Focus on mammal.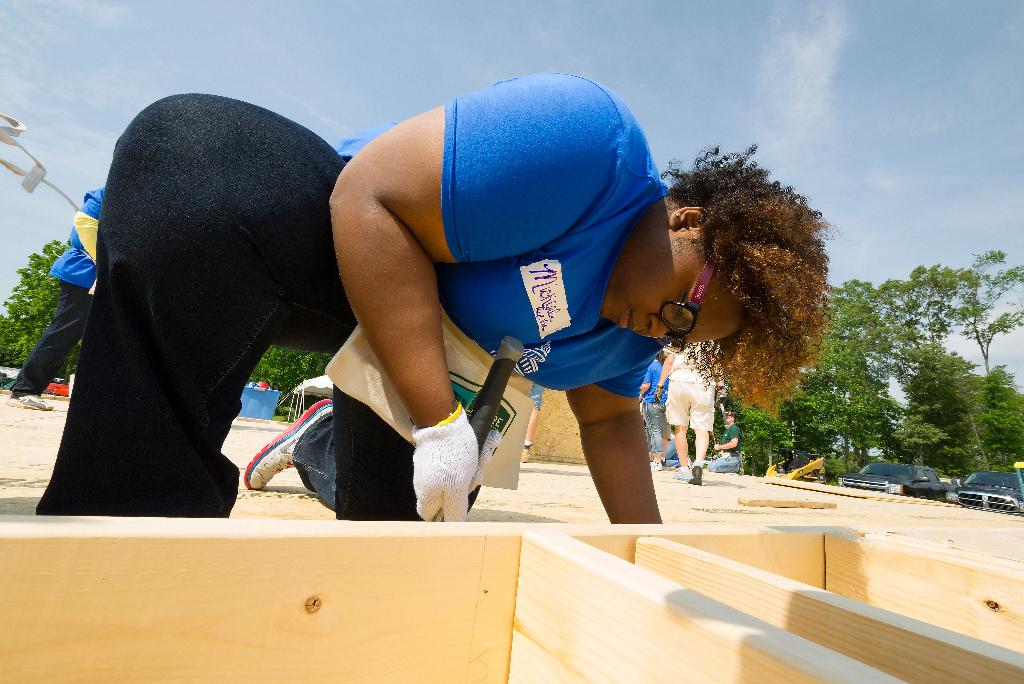
Focused at 637, 357, 666, 468.
